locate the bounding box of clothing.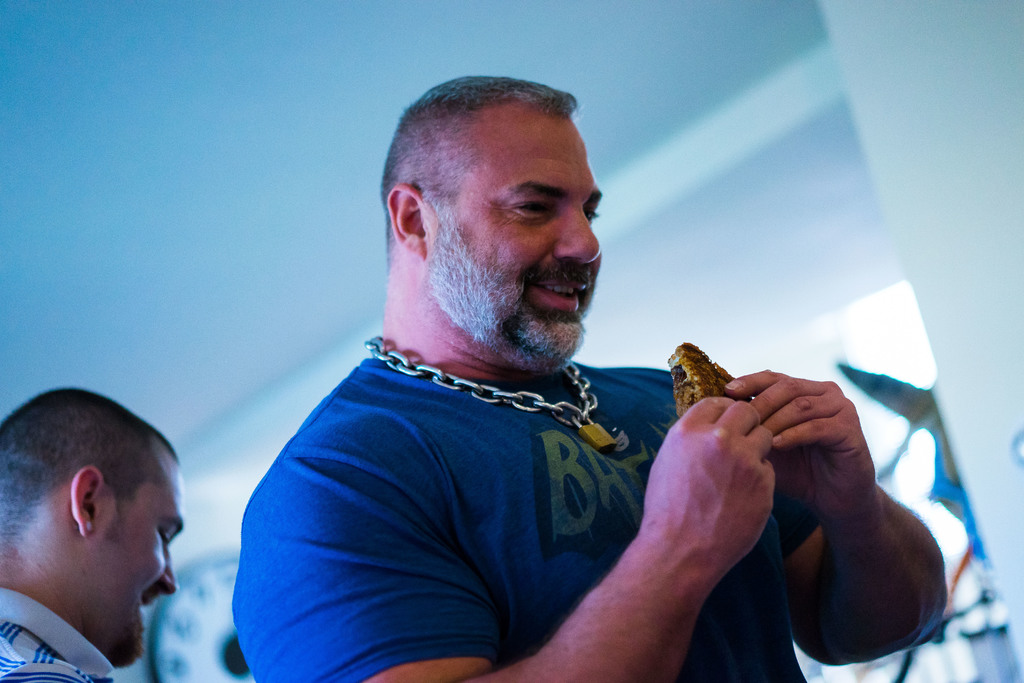
Bounding box: 0 582 119 682.
